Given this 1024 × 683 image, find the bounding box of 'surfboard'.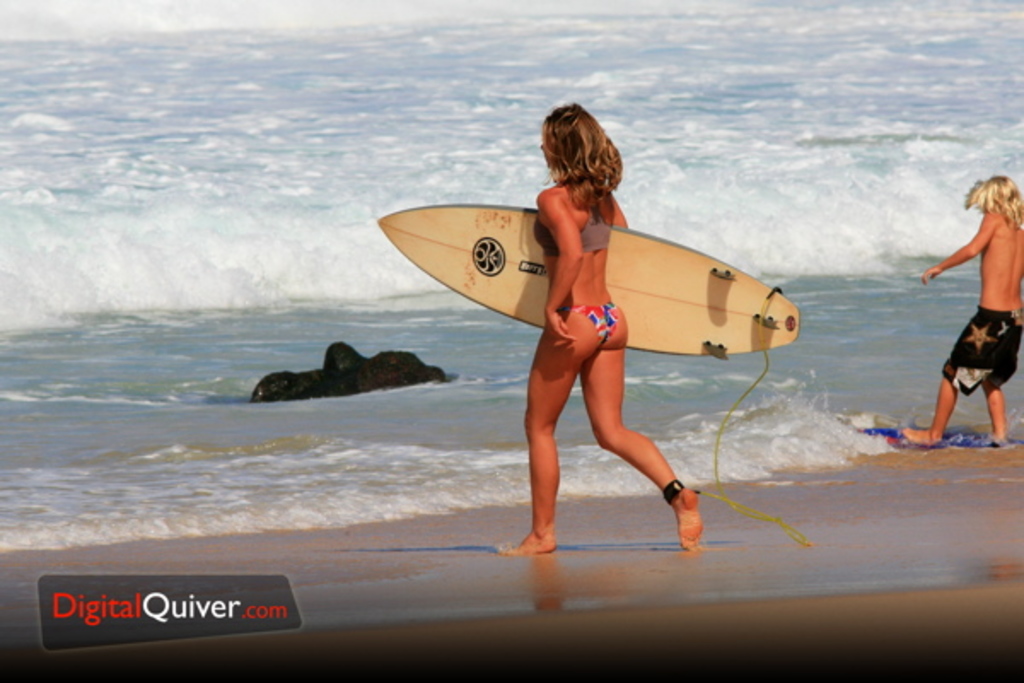
853,425,1022,454.
